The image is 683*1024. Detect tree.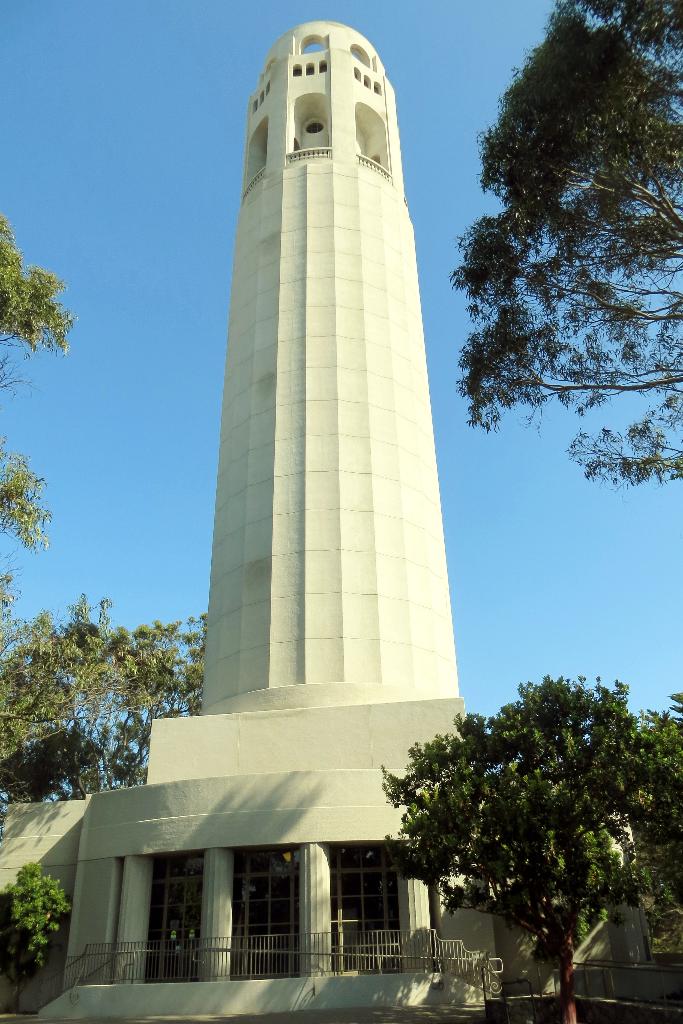
Detection: {"x1": 646, "y1": 703, "x2": 682, "y2": 824}.
